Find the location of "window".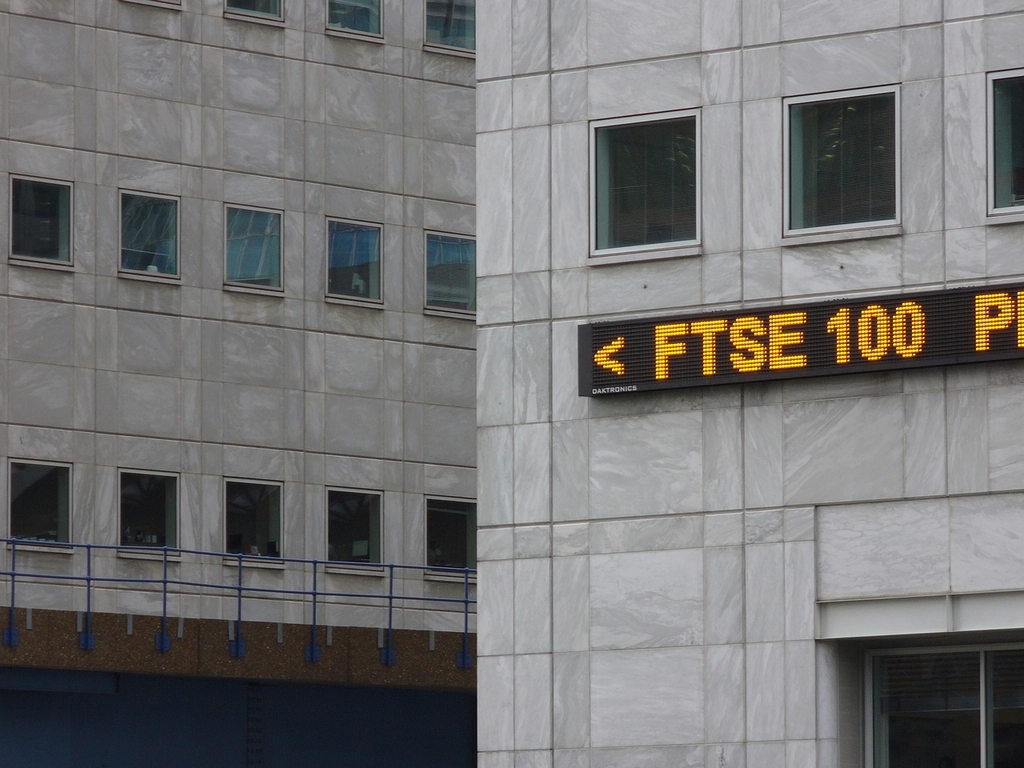
Location: 419 0 477 54.
